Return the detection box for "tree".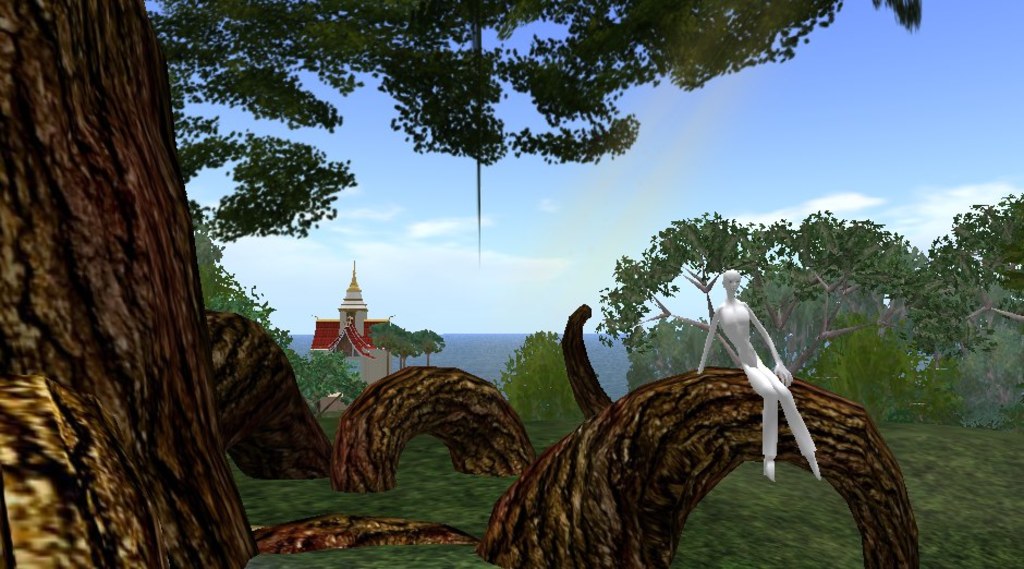
0:0:935:568.
